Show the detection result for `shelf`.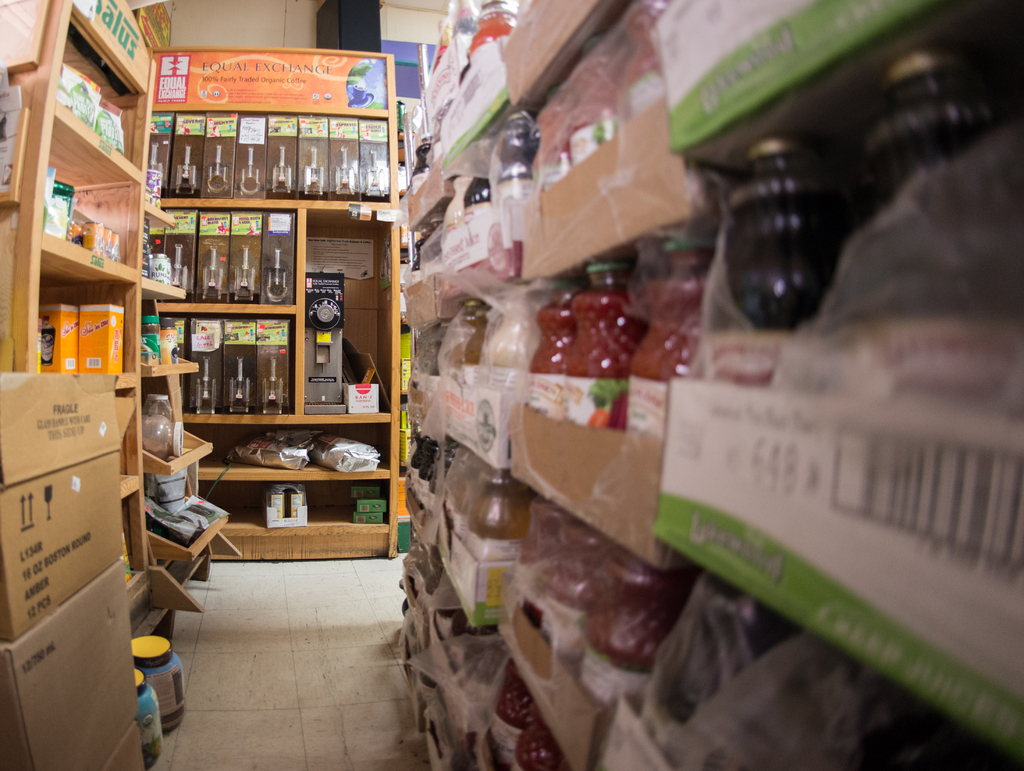
select_region(289, 206, 410, 424).
